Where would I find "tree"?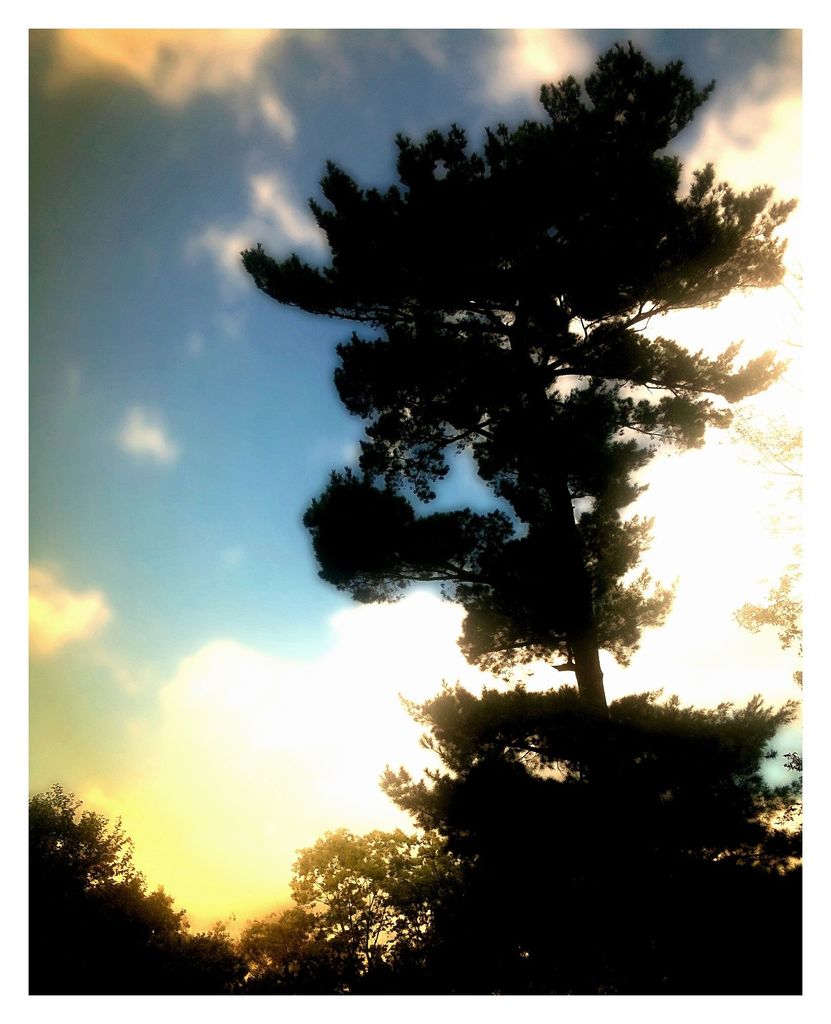
At (x1=26, y1=779, x2=247, y2=980).
